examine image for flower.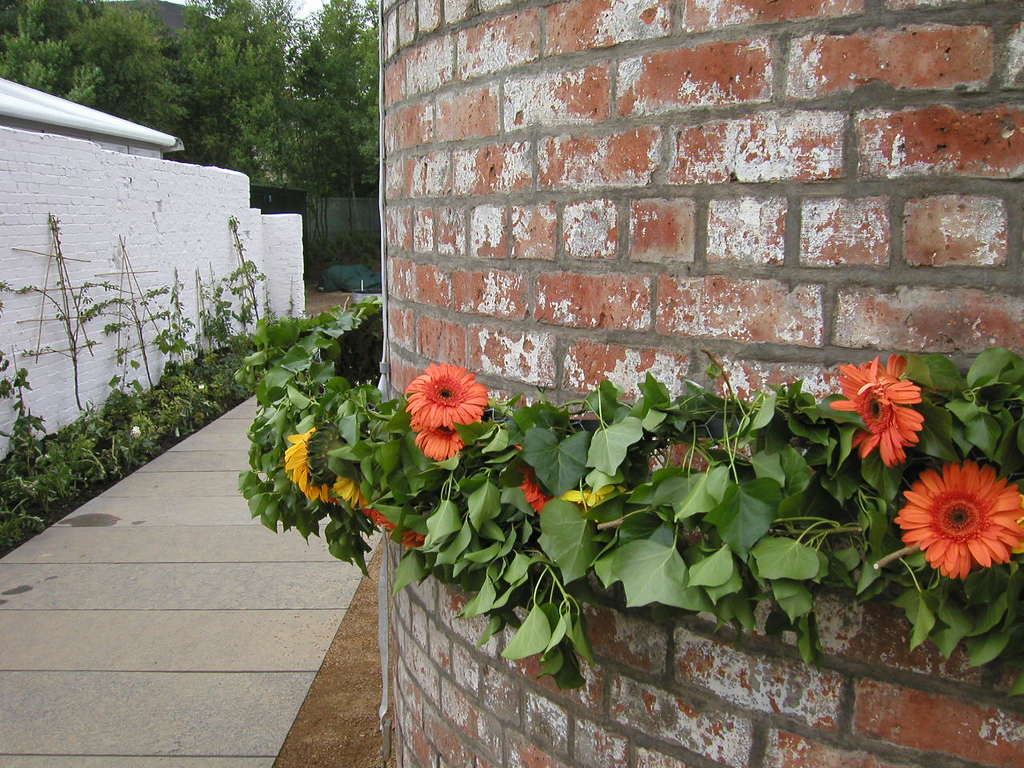
Examination result: <region>886, 460, 1023, 576</region>.
